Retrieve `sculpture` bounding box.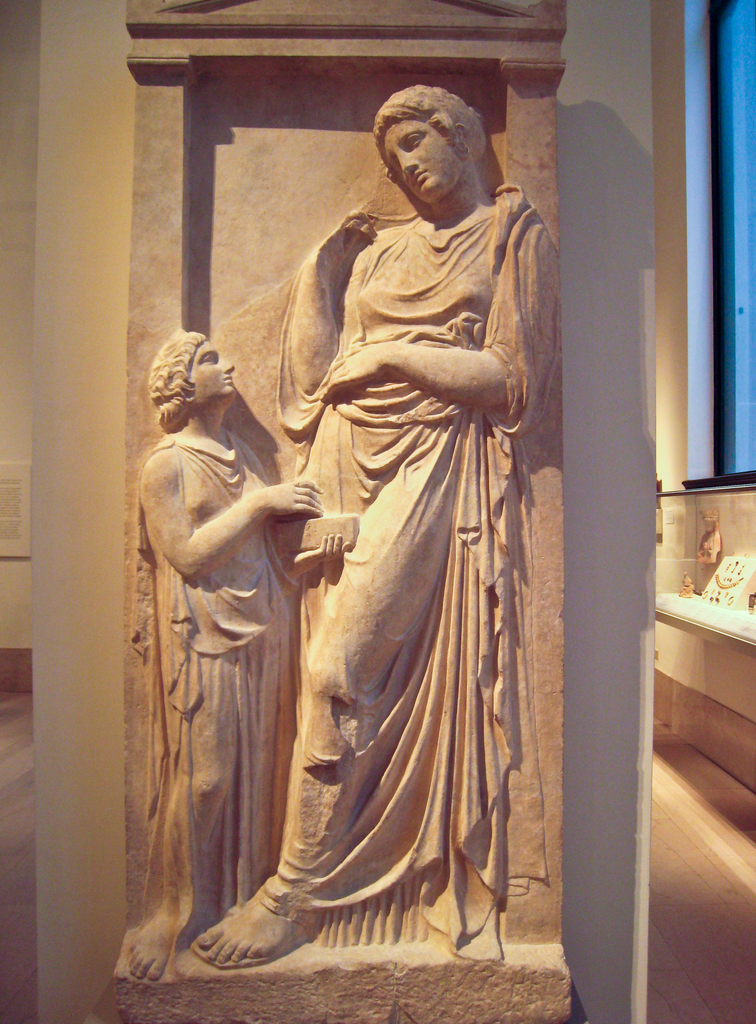
Bounding box: <region>124, 326, 362, 984</region>.
